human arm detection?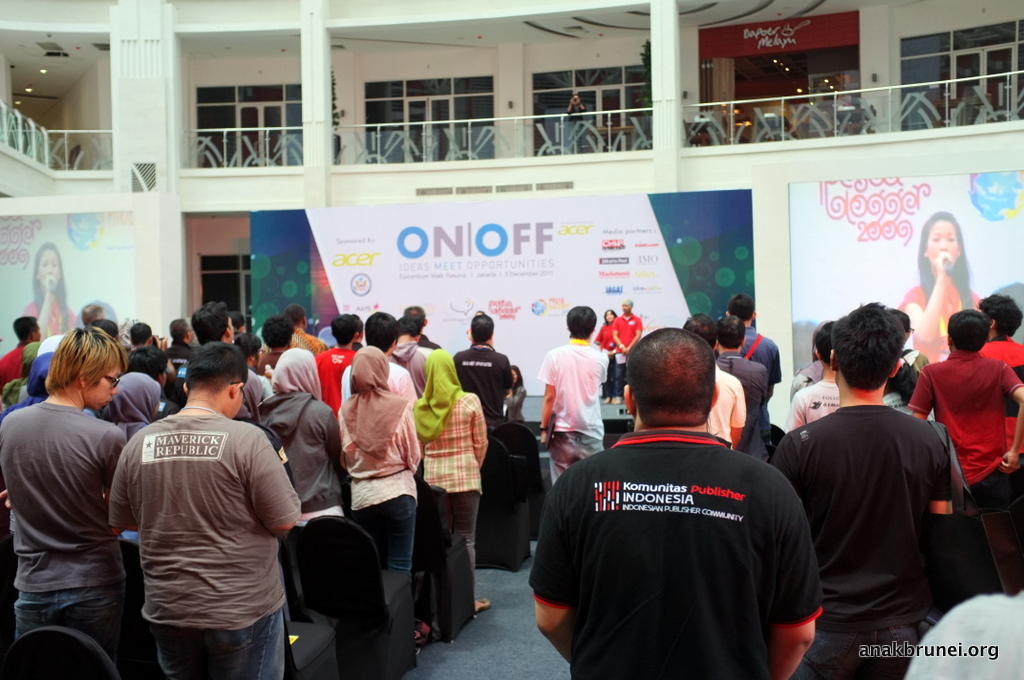
(907, 367, 936, 420)
